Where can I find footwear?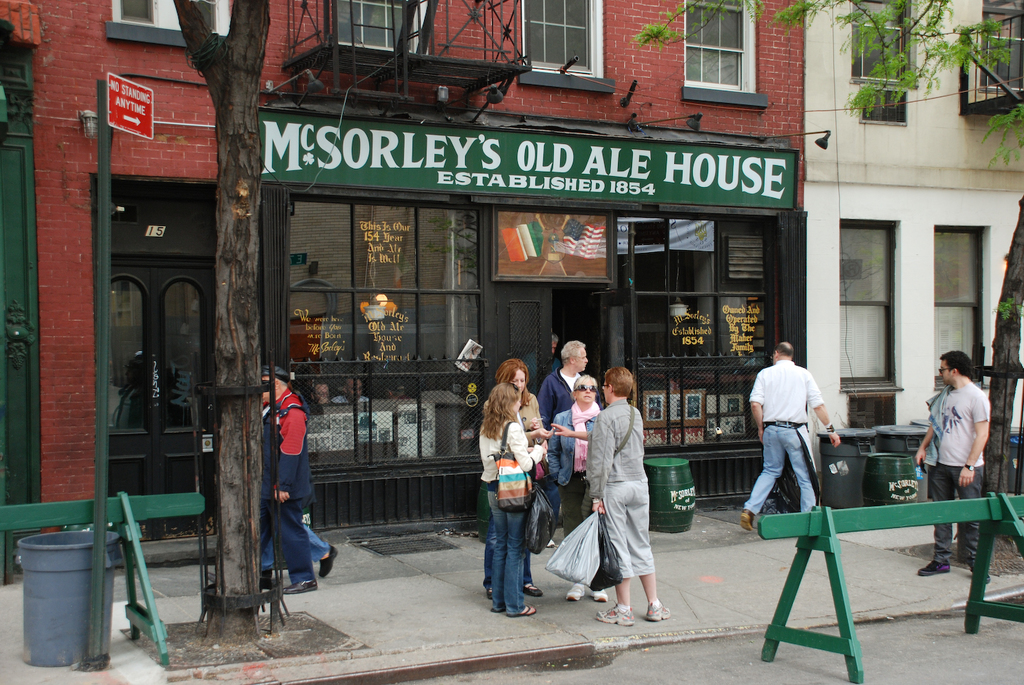
You can find it at [739, 508, 757, 534].
